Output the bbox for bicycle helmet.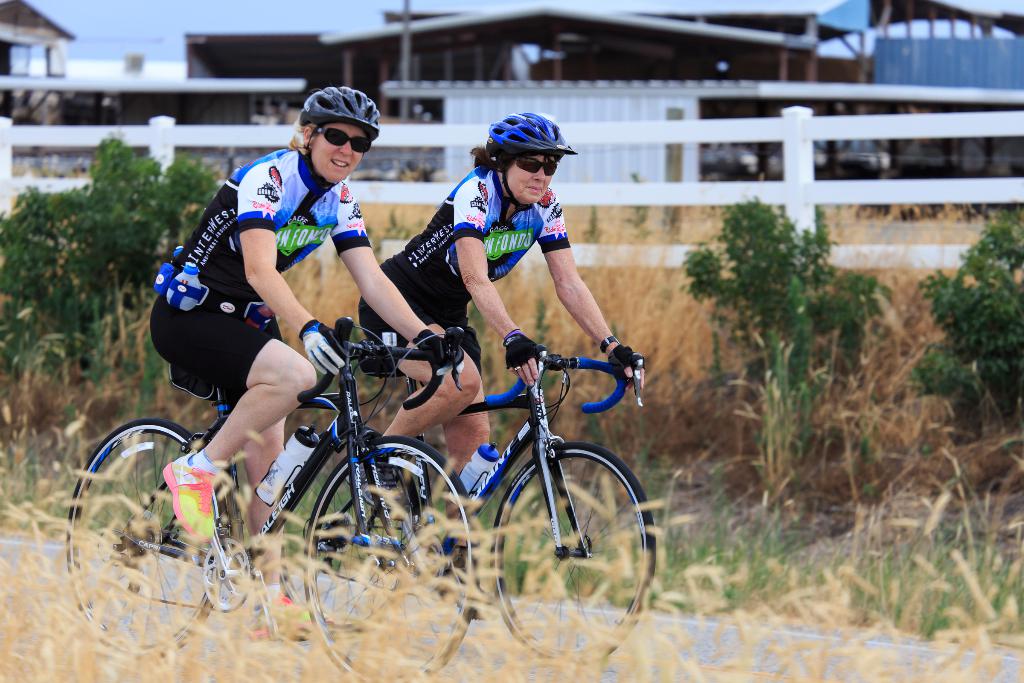
<bbox>303, 86, 383, 136</bbox>.
